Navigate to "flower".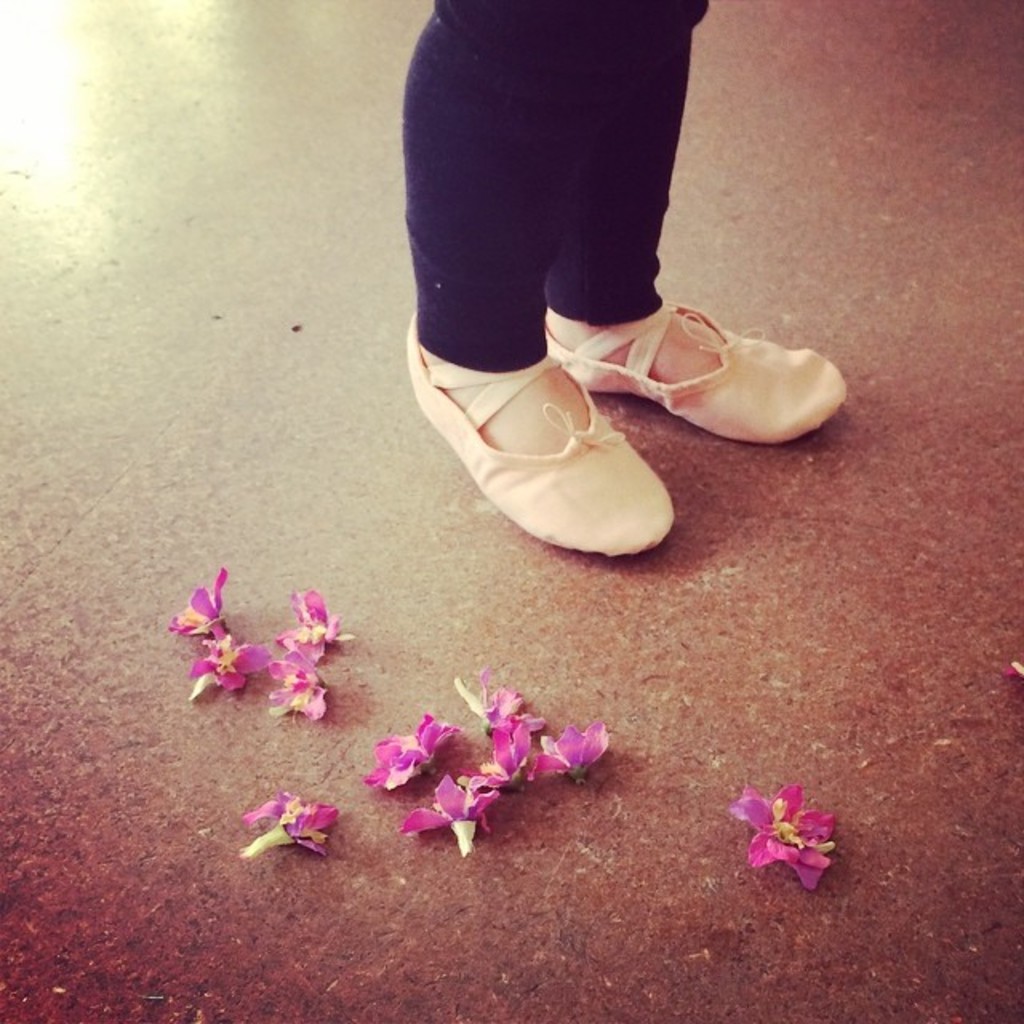
Navigation target: [267,664,326,718].
